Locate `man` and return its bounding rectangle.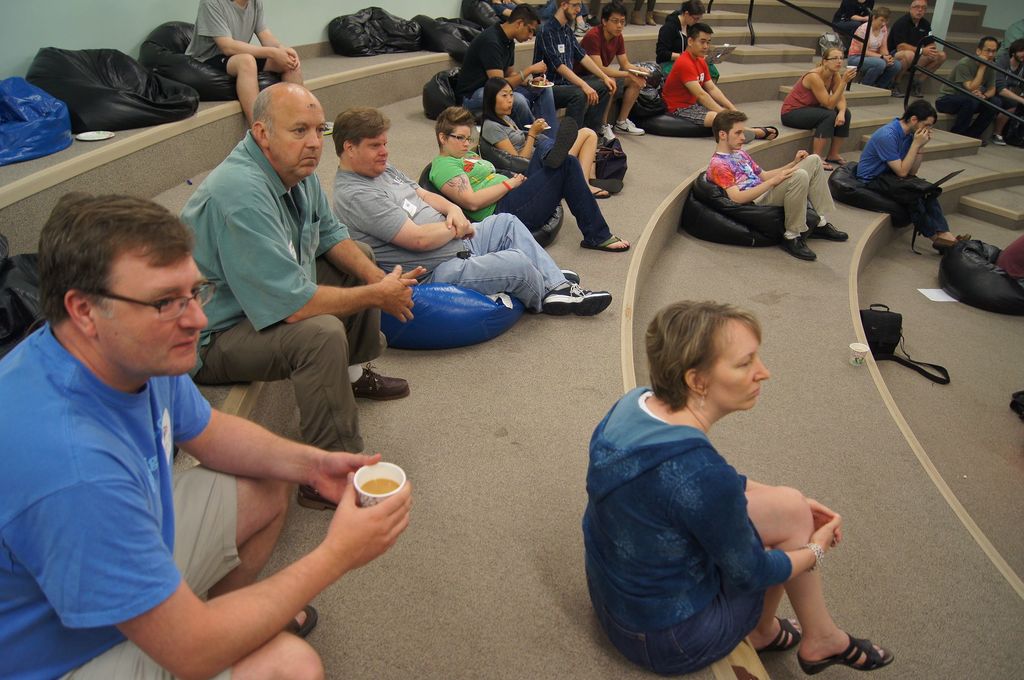
[left=454, top=5, right=556, bottom=131].
